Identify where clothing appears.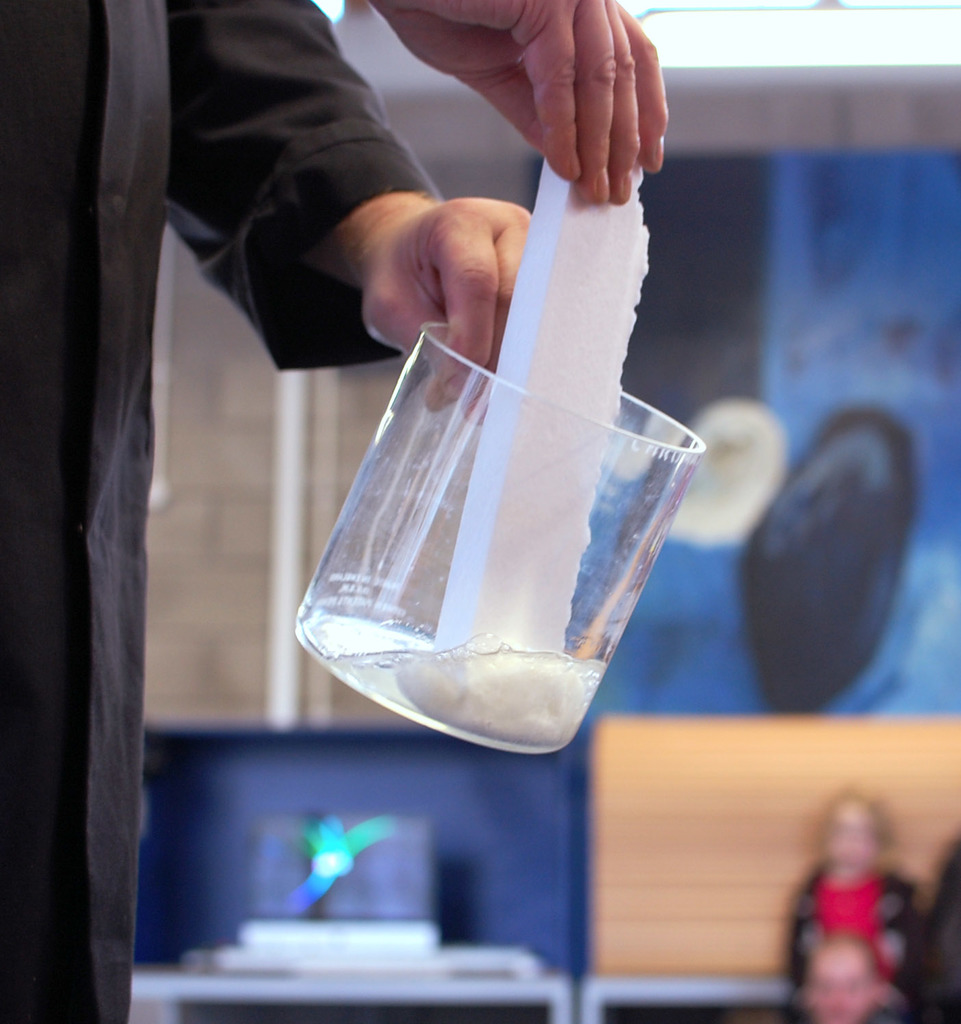
Appears at bbox=[778, 857, 911, 1023].
